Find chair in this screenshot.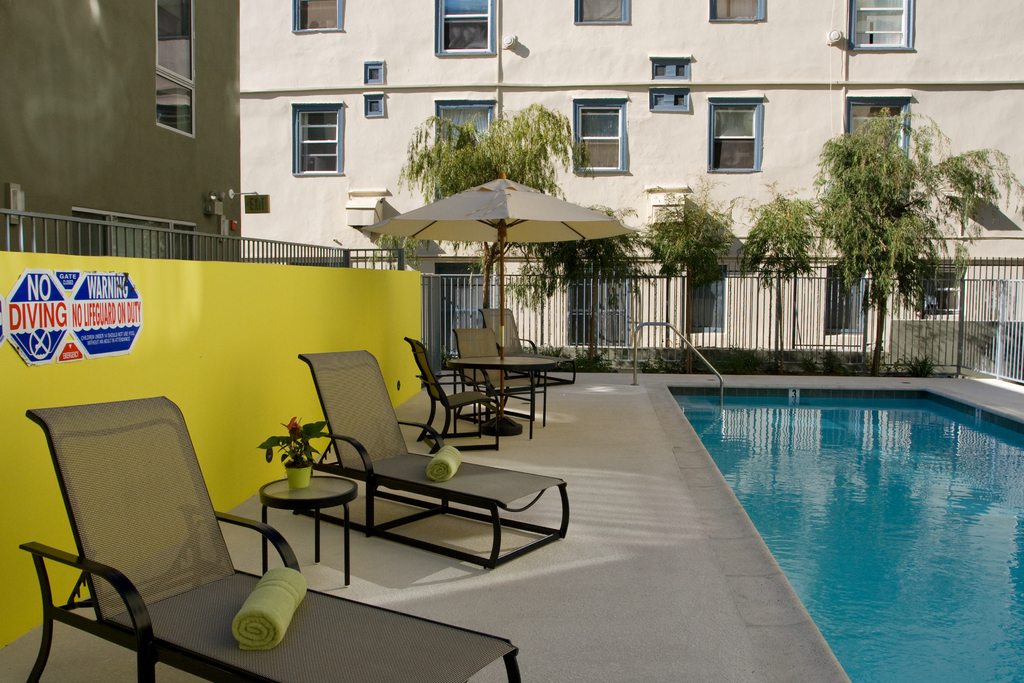
The bounding box for chair is <region>447, 325, 575, 431</region>.
